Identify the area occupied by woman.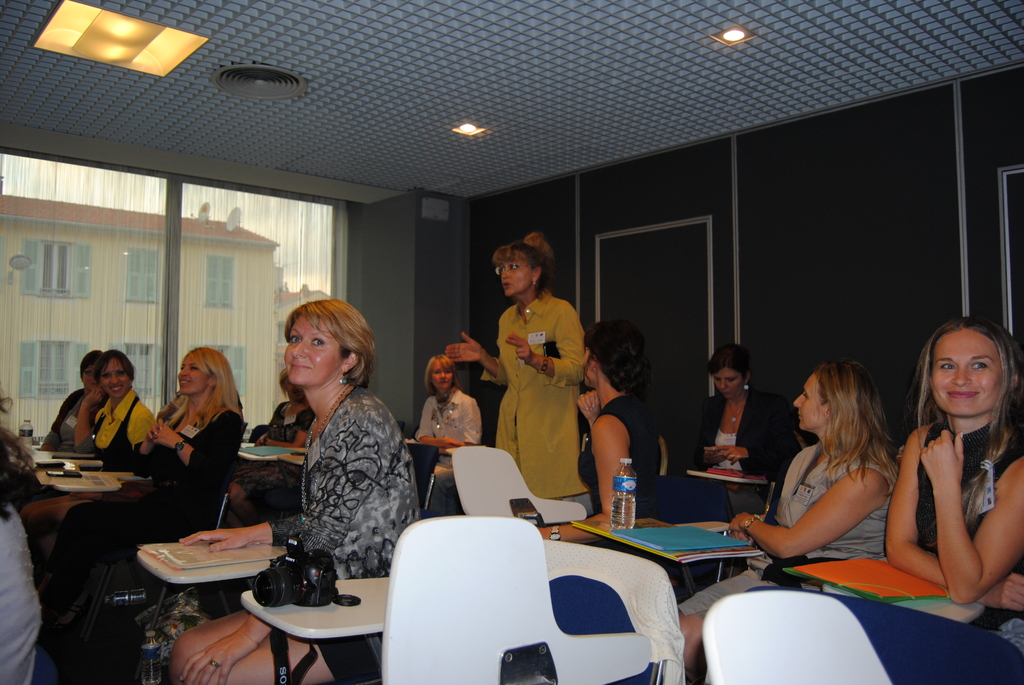
Area: [883,315,1023,657].
